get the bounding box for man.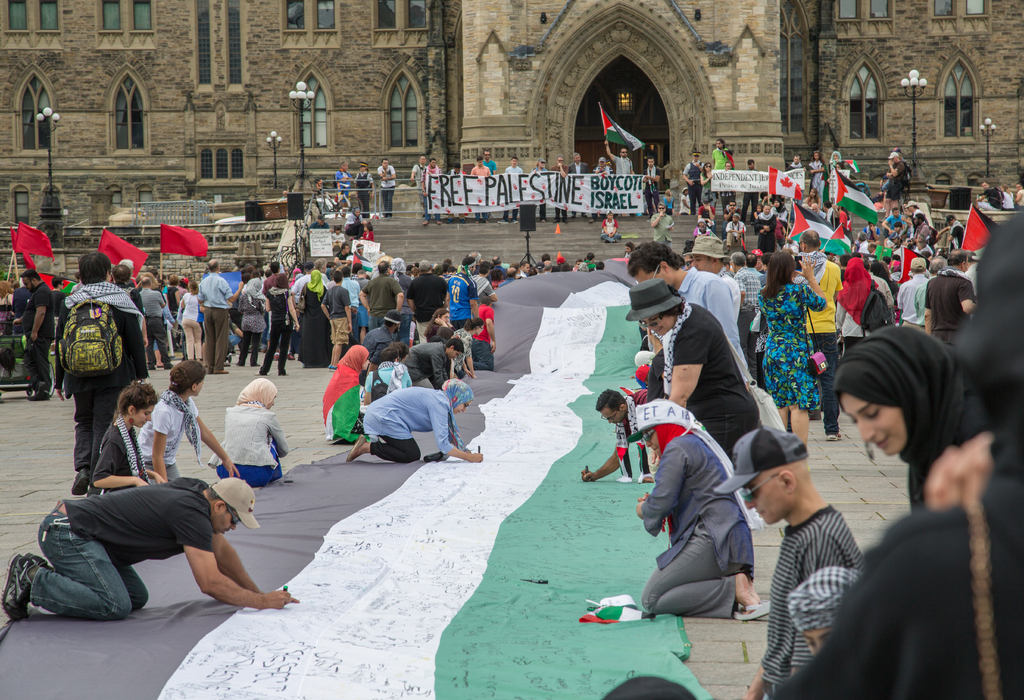
{"left": 407, "top": 152, "right": 429, "bottom": 219}.
